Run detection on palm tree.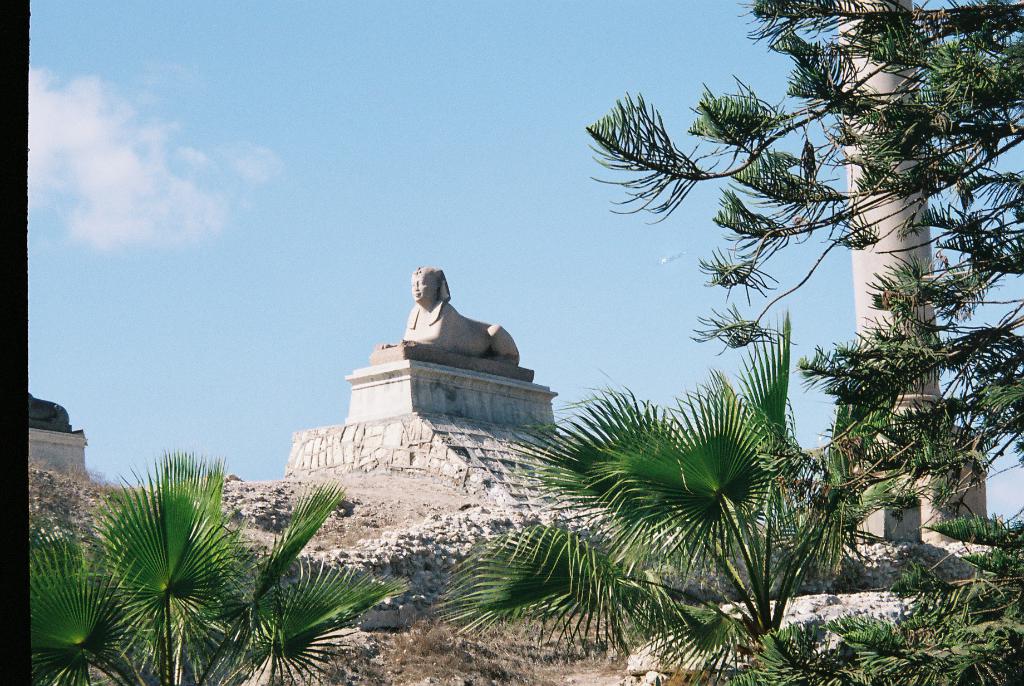
Result: crop(914, 416, 1007, 660).
